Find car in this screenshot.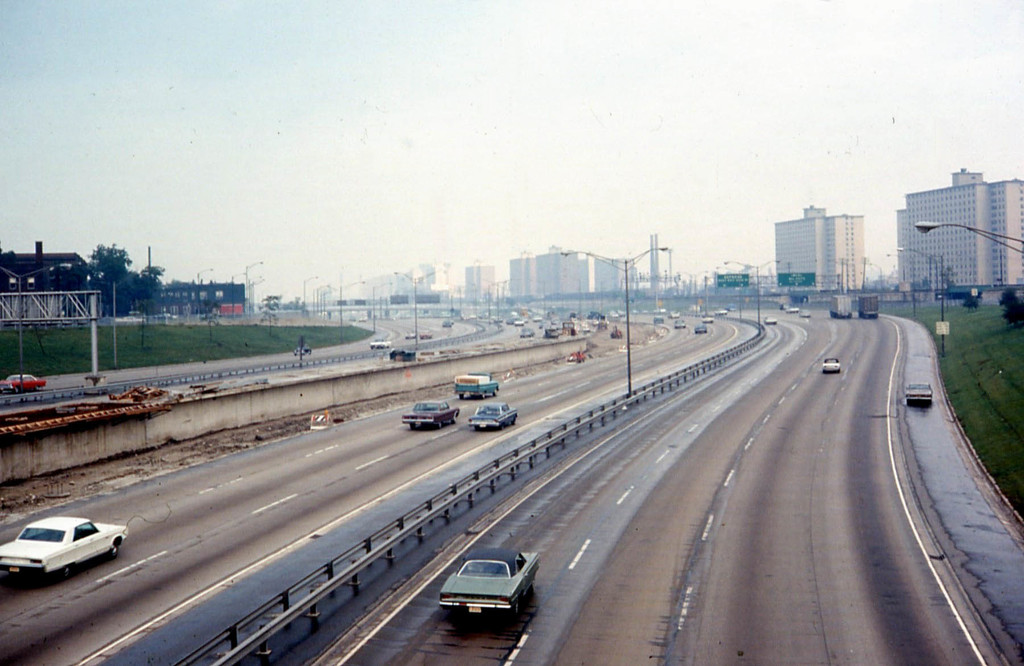
The bounding box for car is [3, 373, 49, 393].
